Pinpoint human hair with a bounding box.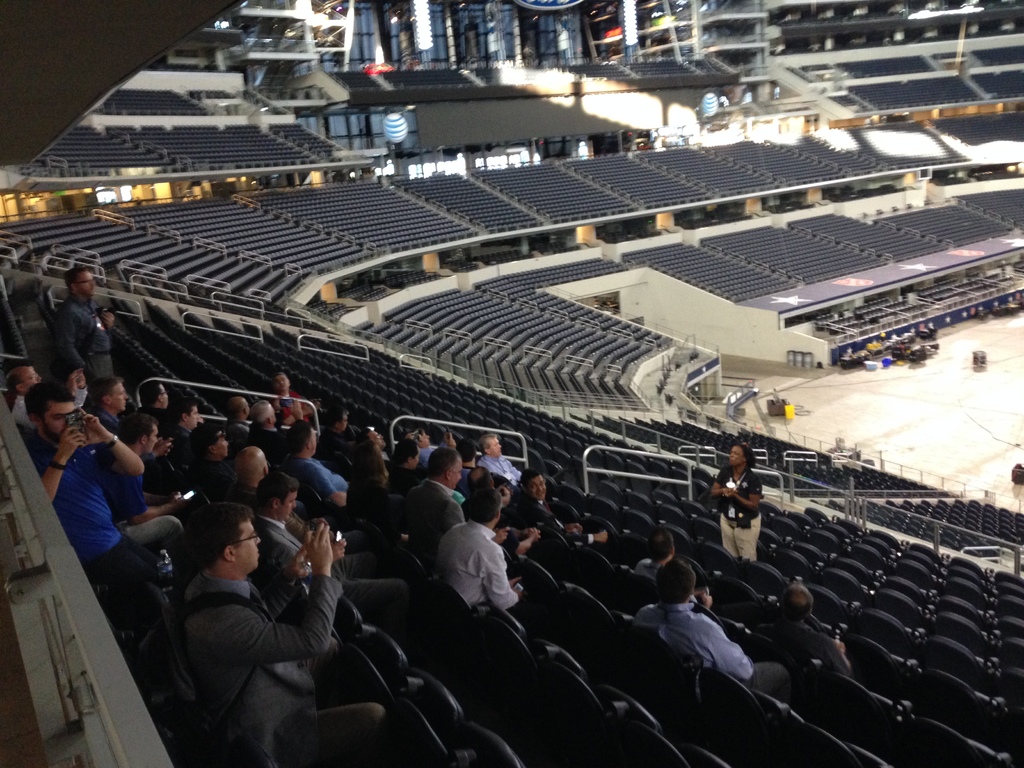
<region>188, 502, 257, 572</region>.
